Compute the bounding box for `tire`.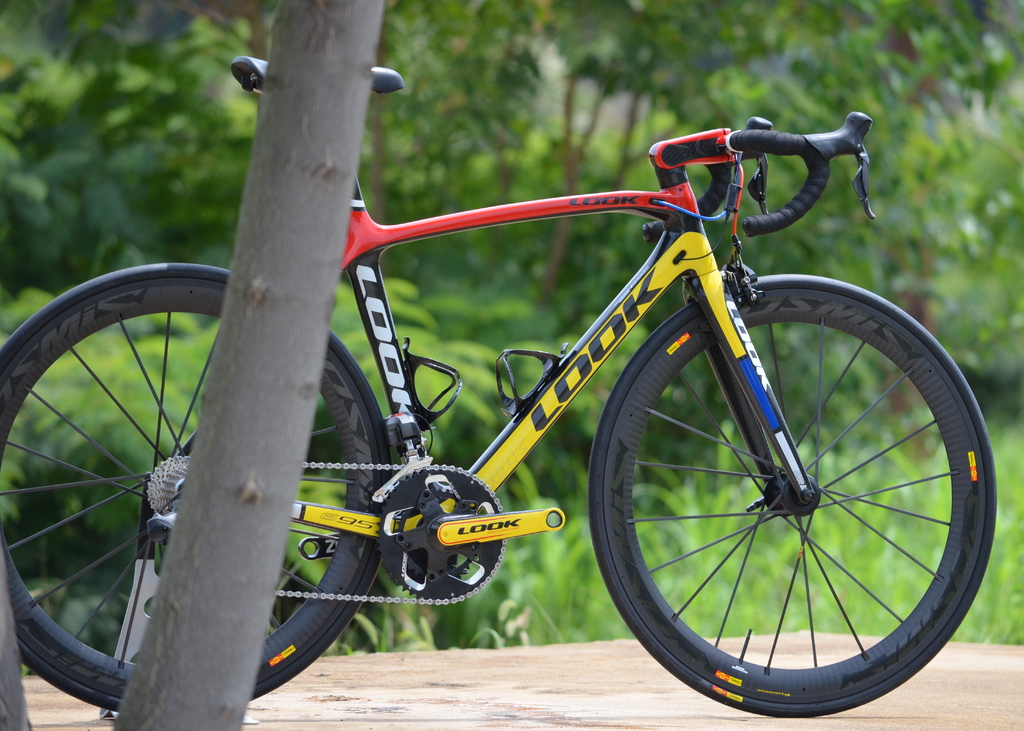
{"x1": 0, "y1": 263, "x2": 396, "y2": 709}.
